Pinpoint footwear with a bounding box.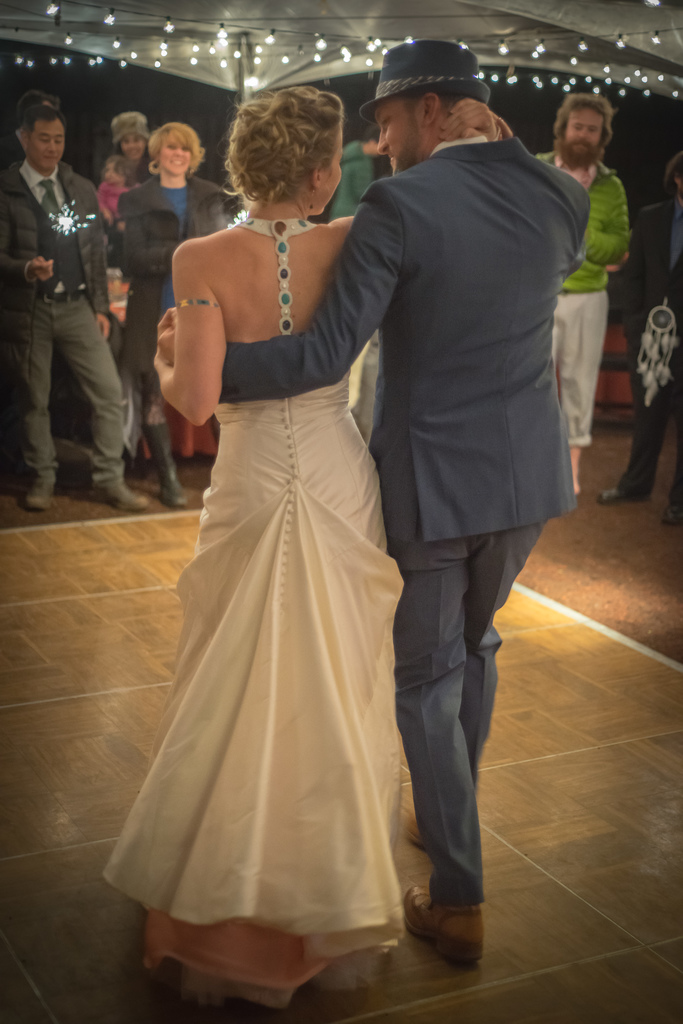
bbox(21, 483, 58, 510).
